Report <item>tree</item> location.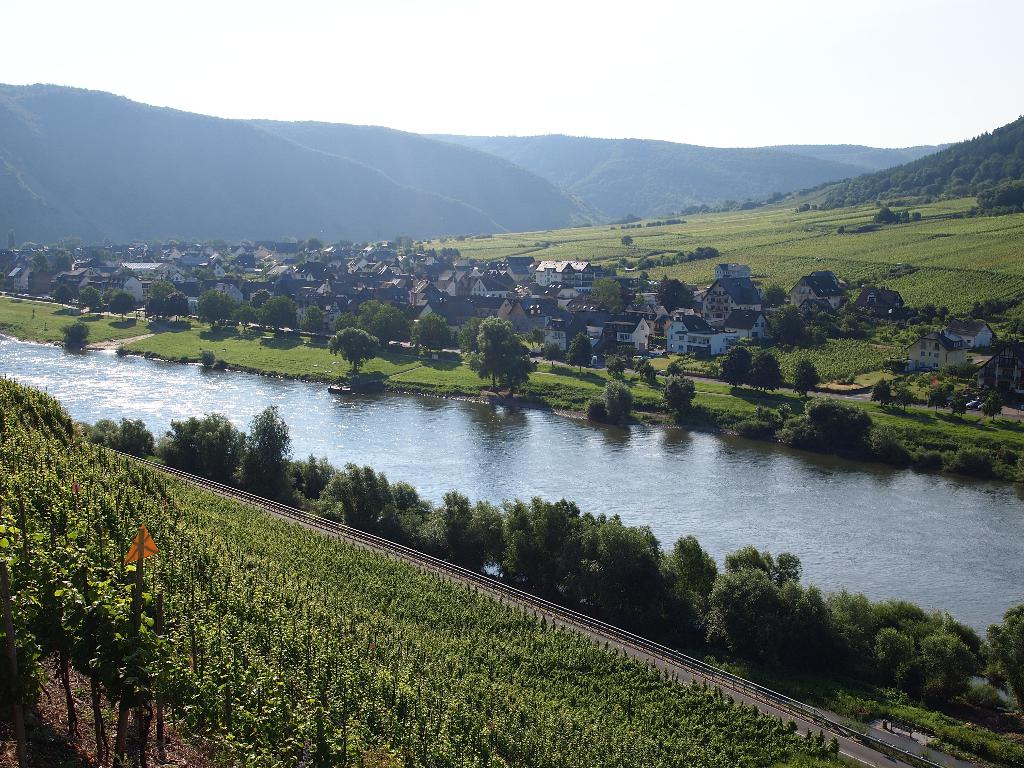
Report: left=597, top=379, right=638, bottom=424.
